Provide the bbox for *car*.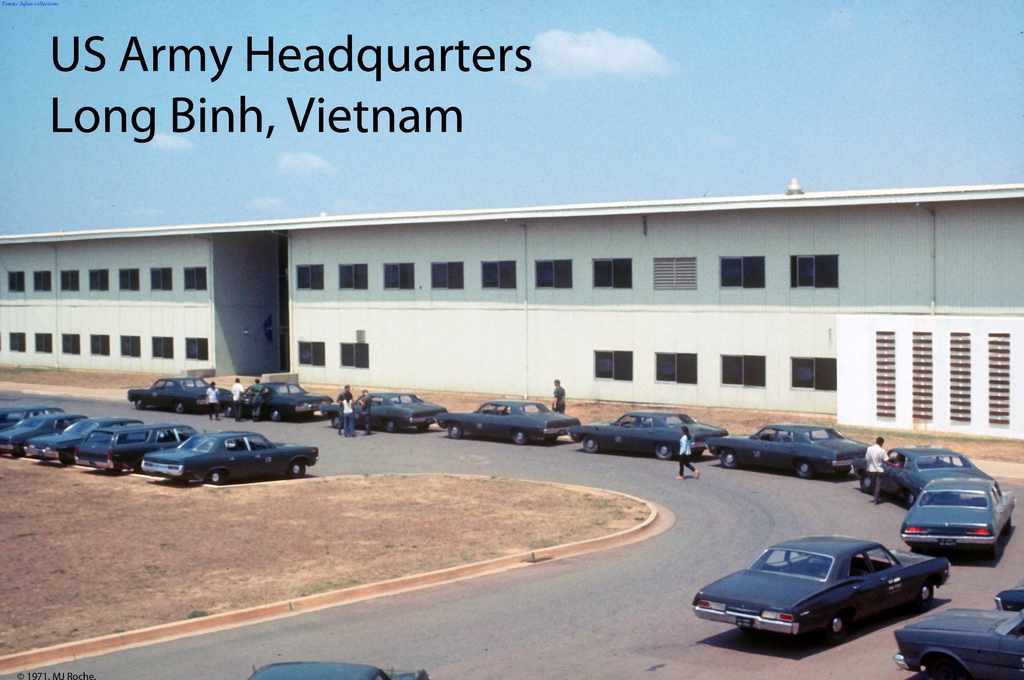
bbox=(896, 608, 1023, 679).
